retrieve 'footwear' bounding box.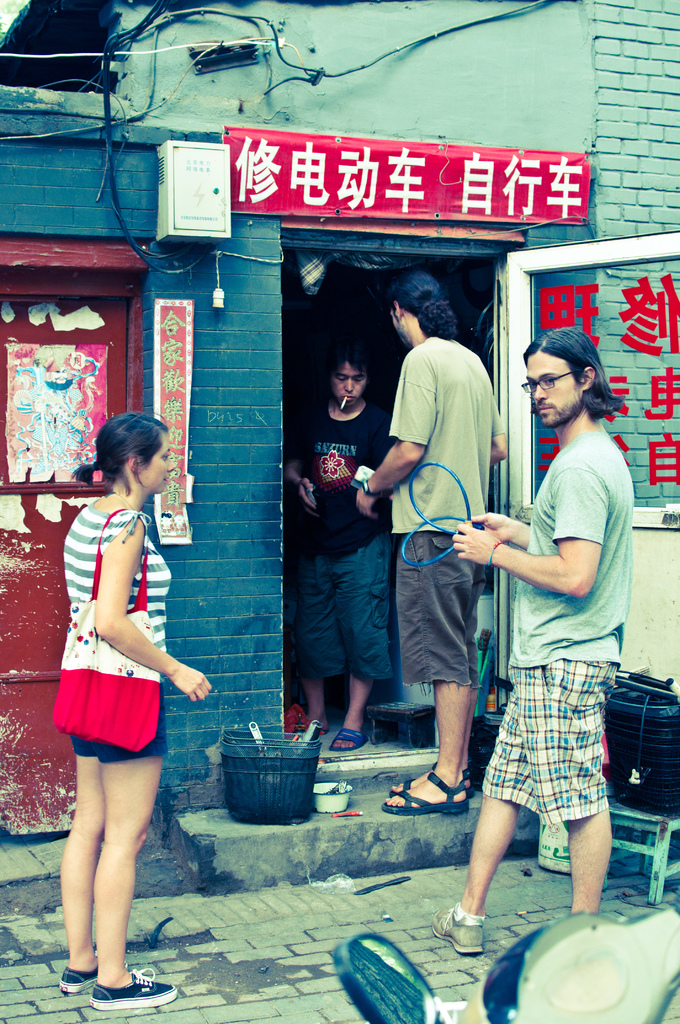
Bounding box: 89:966:176:1011.
